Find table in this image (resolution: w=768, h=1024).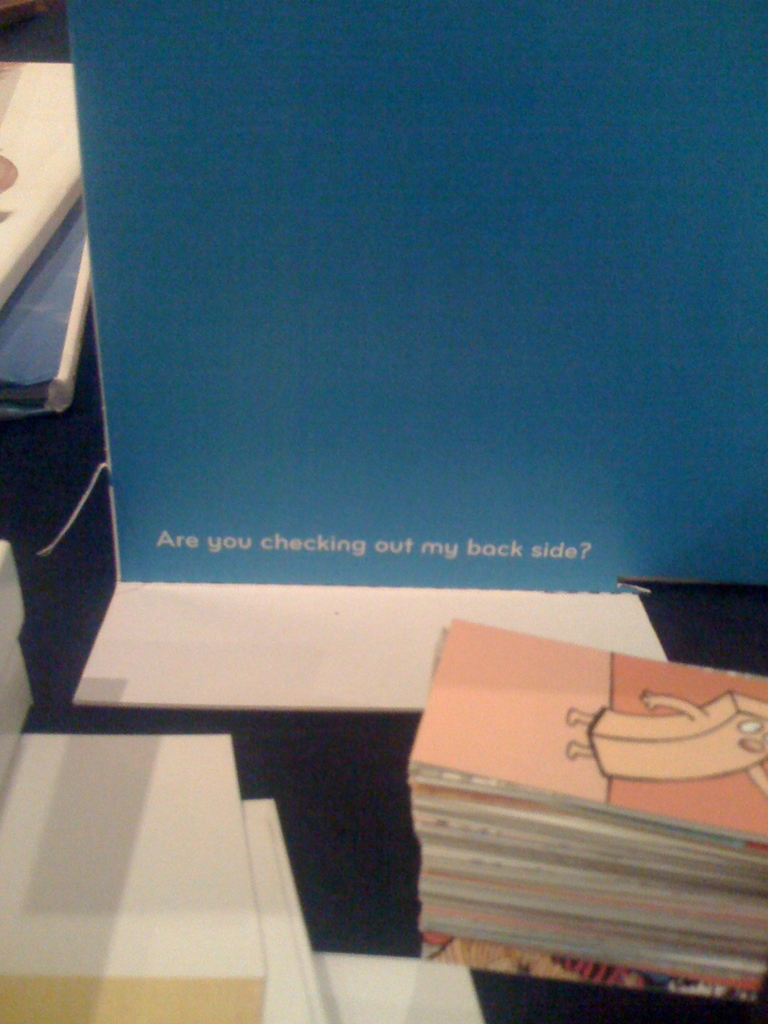
l=0, t=12, r=767, b=1023.
